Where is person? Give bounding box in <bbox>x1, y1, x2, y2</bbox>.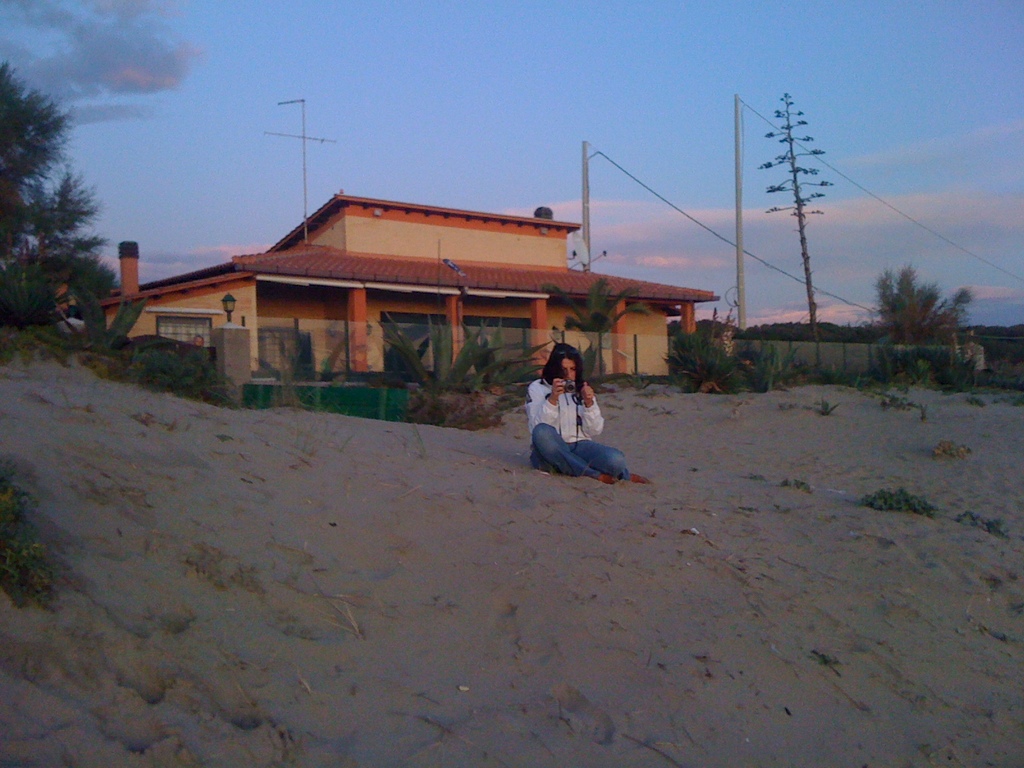
<bbox>537, 346, 605, 474</bbox>.
